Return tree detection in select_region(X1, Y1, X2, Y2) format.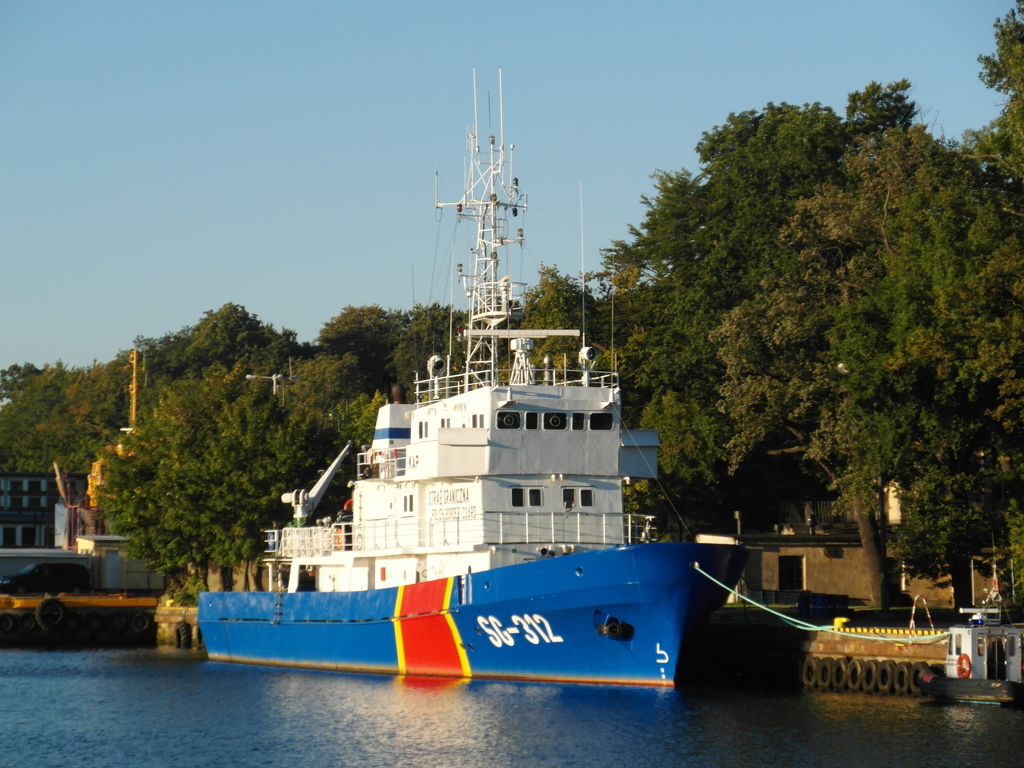
select_region(505, 261, 607, 387).
